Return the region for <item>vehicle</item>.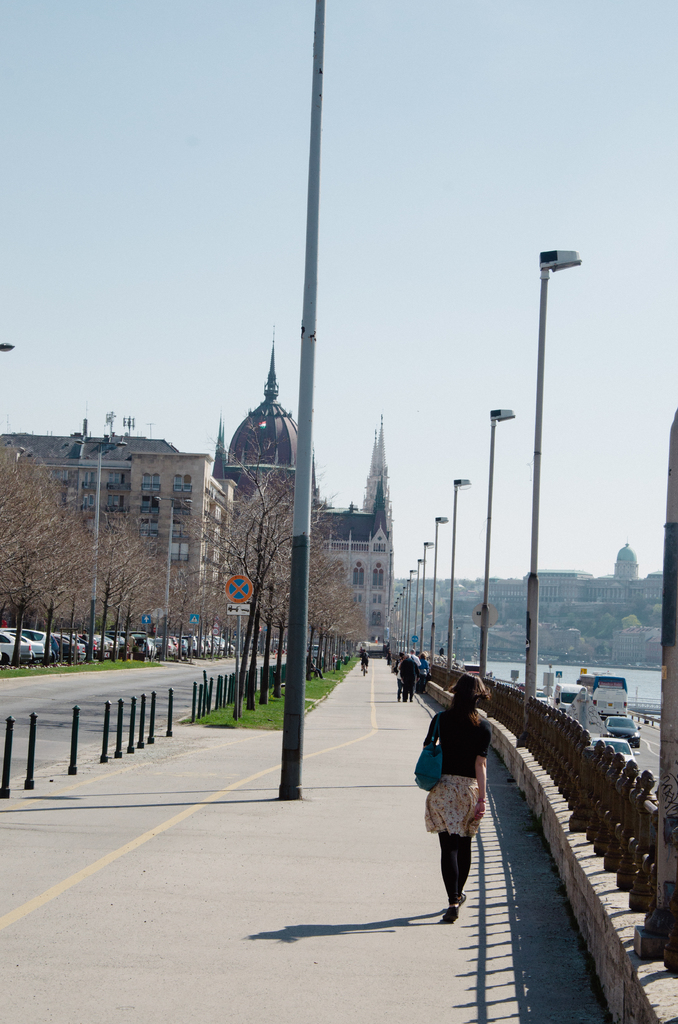
x1=602, y1=711, x2=645, y2=748.
